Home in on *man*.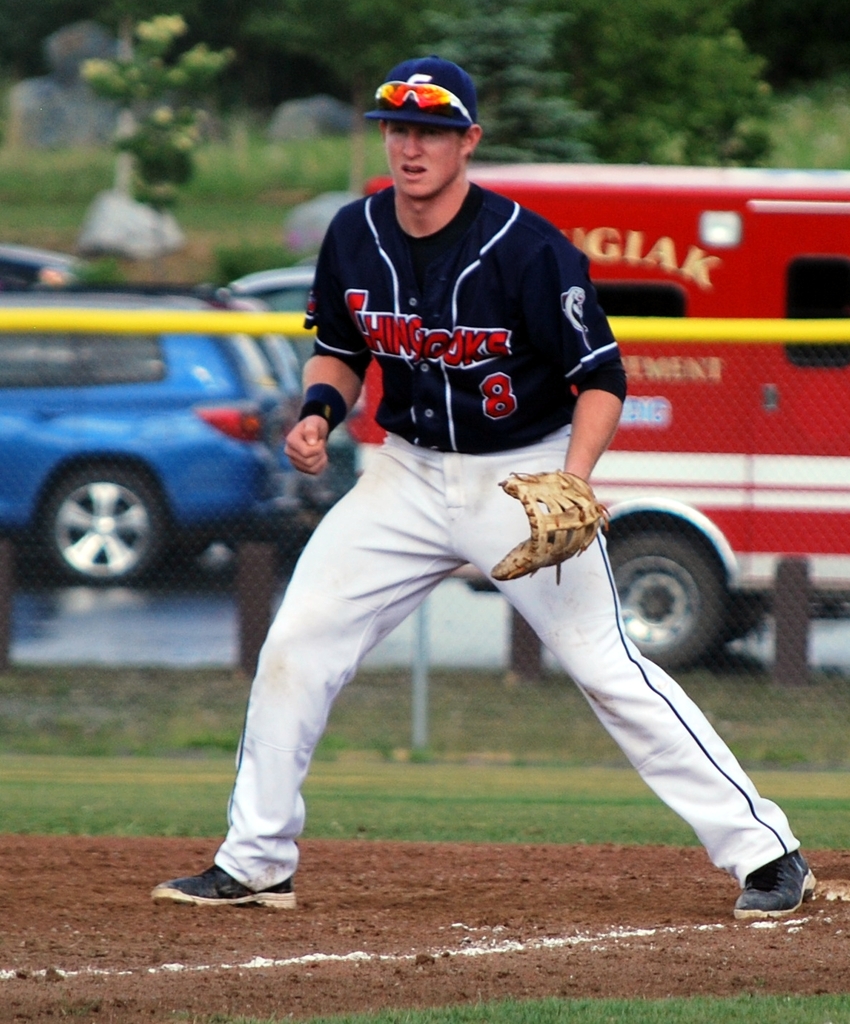
Homed in at box=[150, 59, 814, 906].
